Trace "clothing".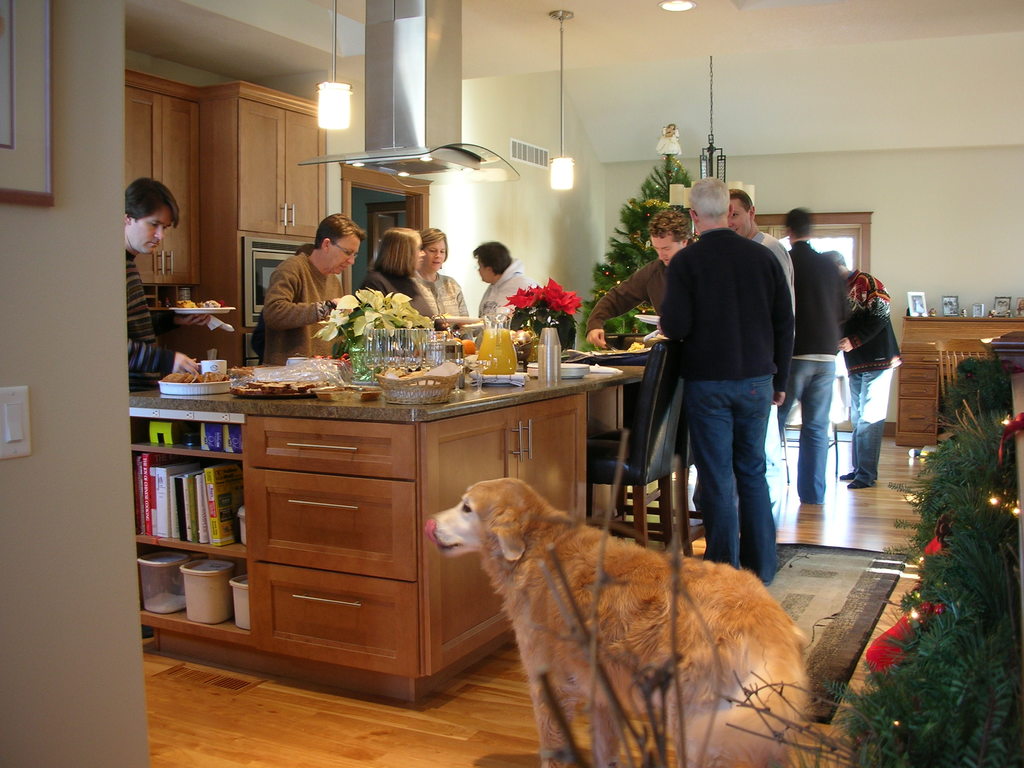
Traced to <box>250,314,267,362</box>.
